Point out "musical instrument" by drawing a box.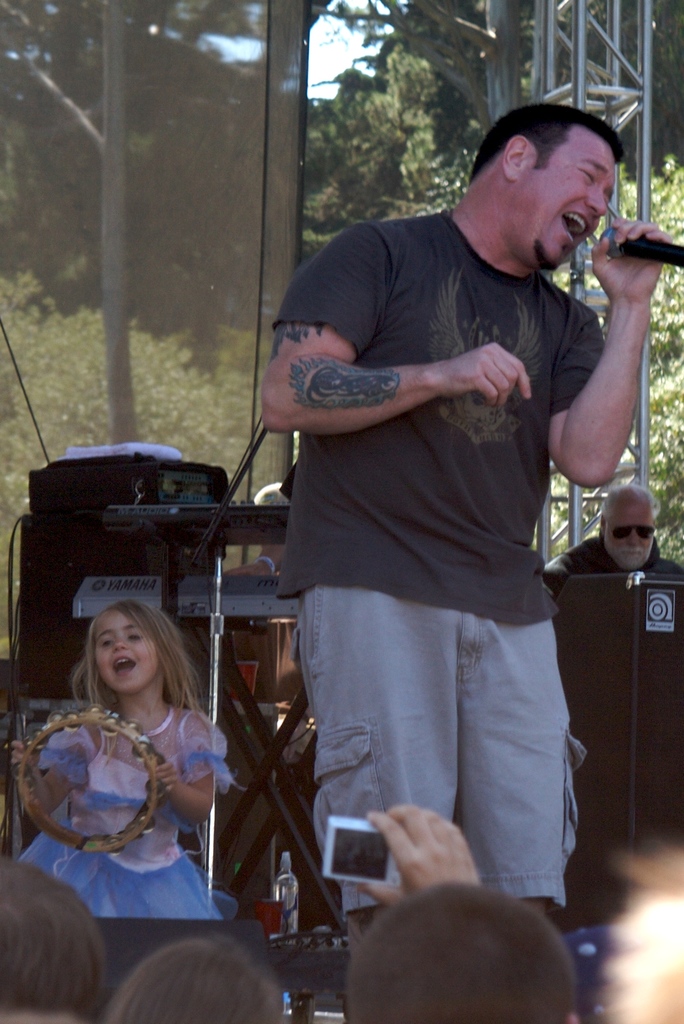
bbox=(96, 497, 292, 548).
